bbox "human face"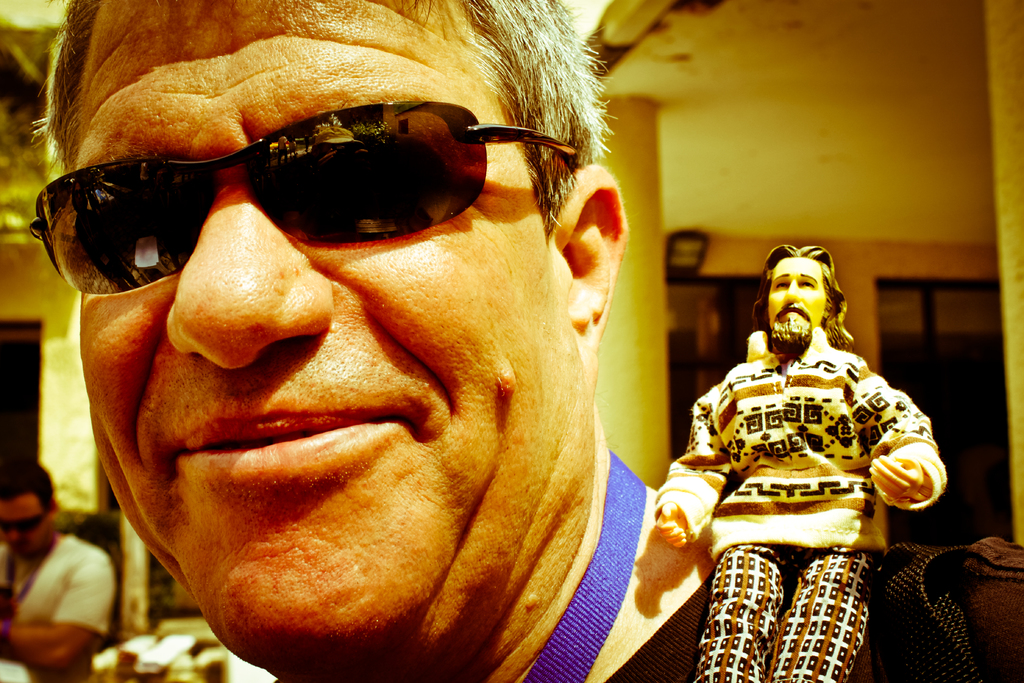
crop(764, 260, 824, 350)
